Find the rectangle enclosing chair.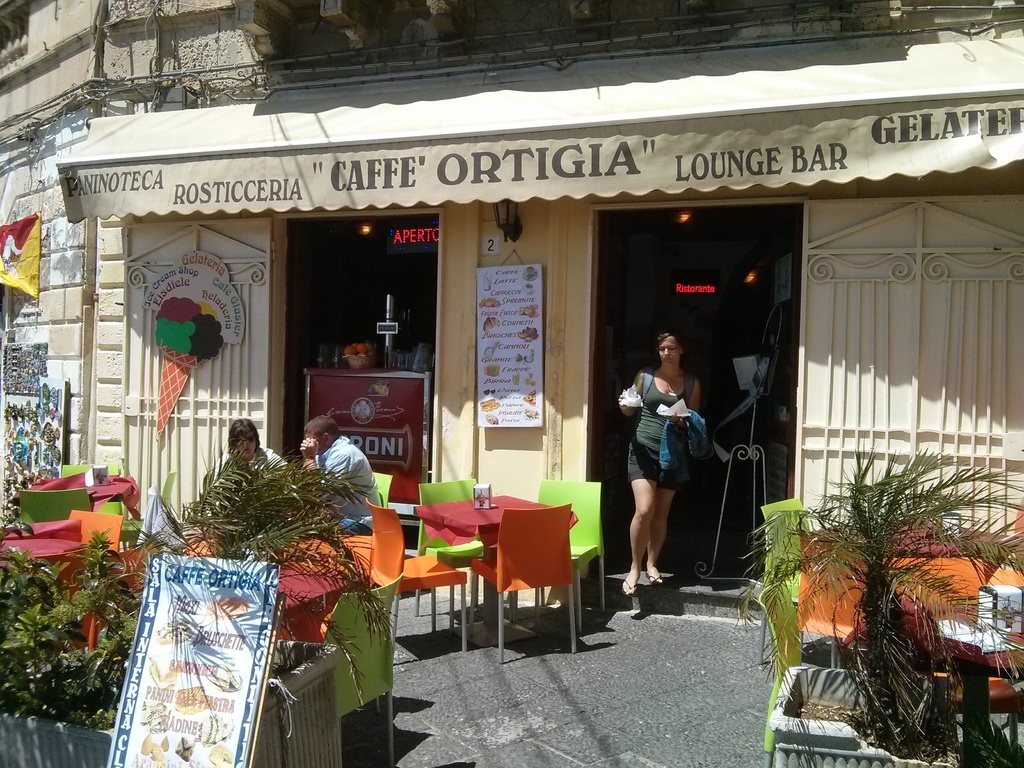
117 468 175 539.
